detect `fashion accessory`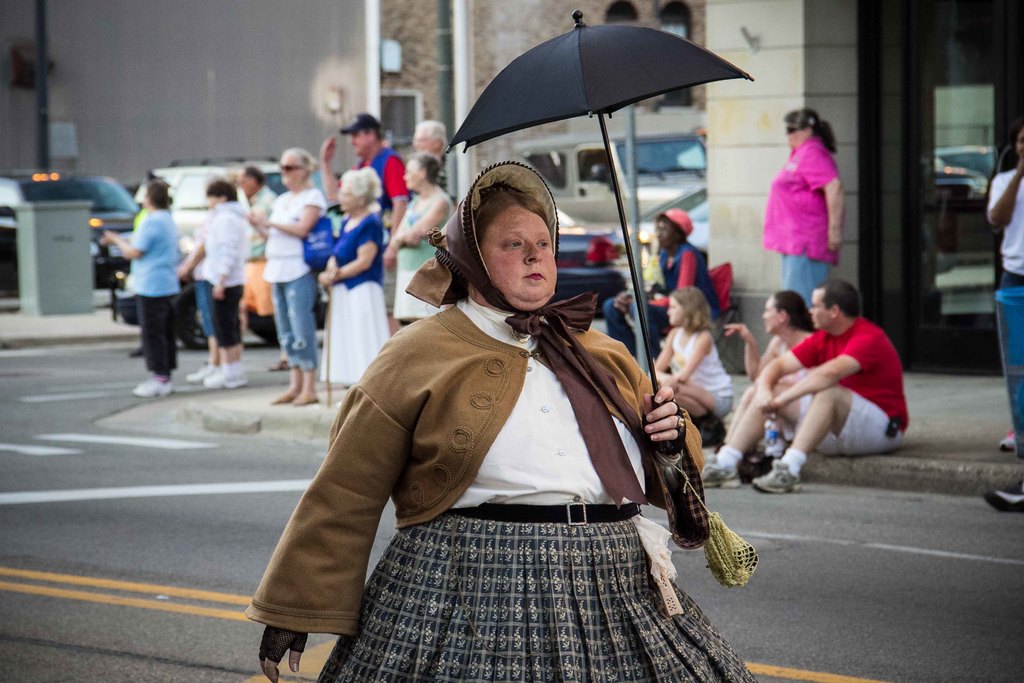
crop(662, 210, 695, 235)
